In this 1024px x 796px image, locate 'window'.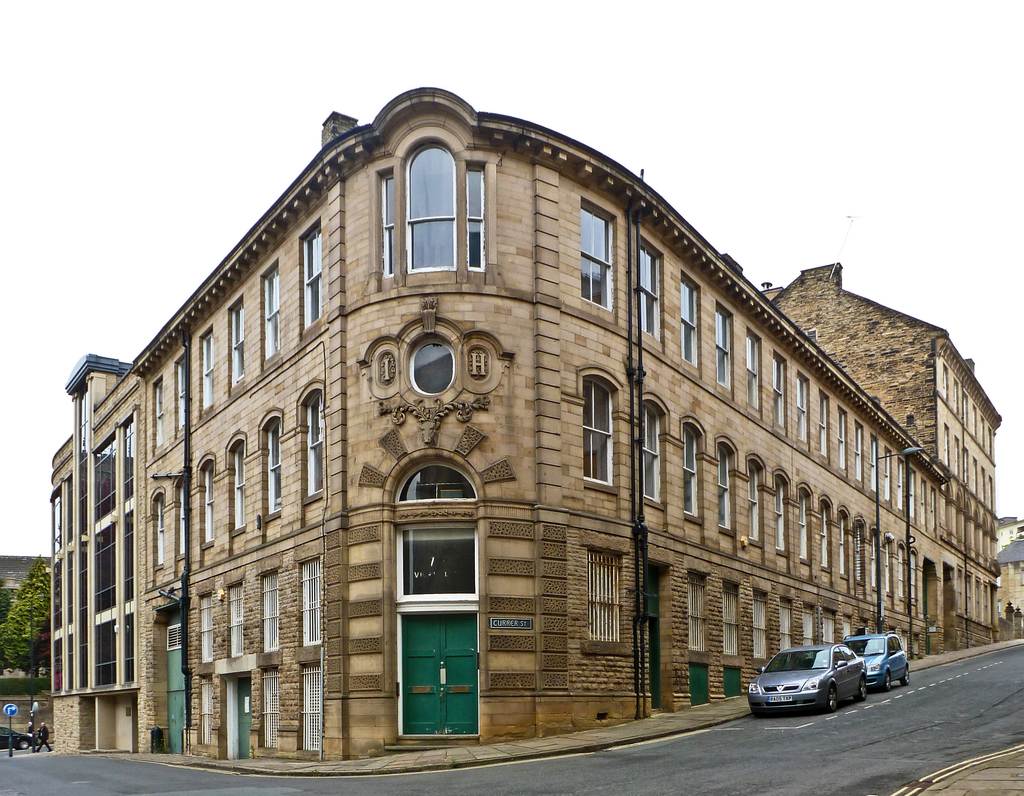
Bounding box: 257/568/282/651.
